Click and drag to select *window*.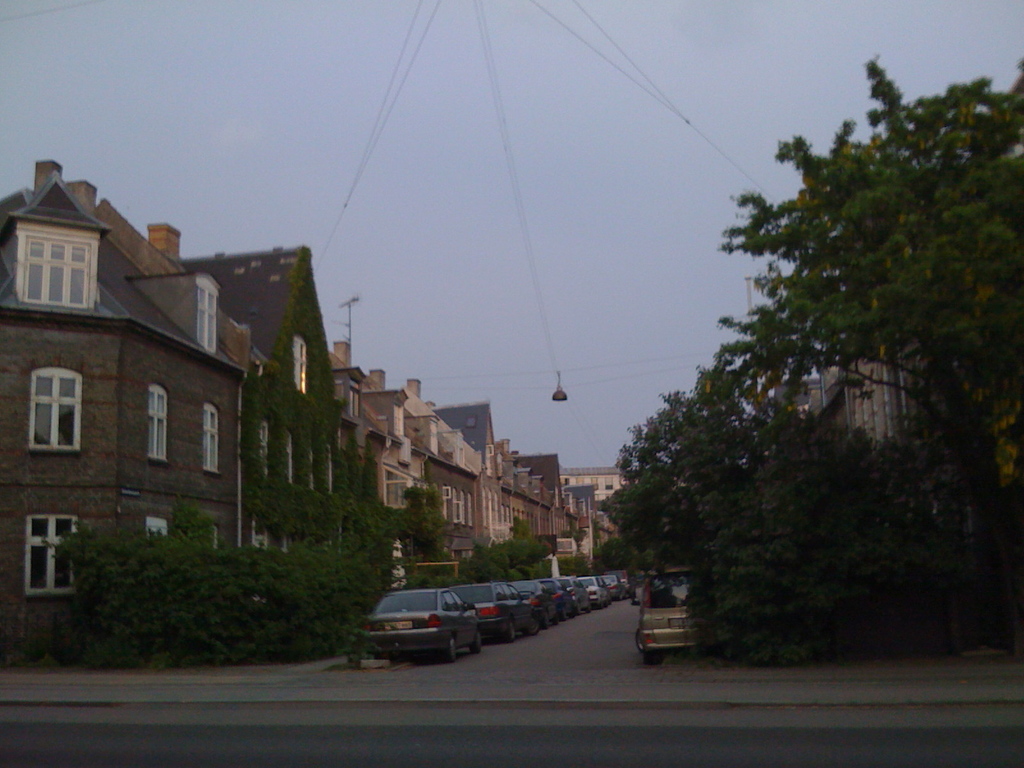
Selection: Rect(22, 513, 84, 600).
